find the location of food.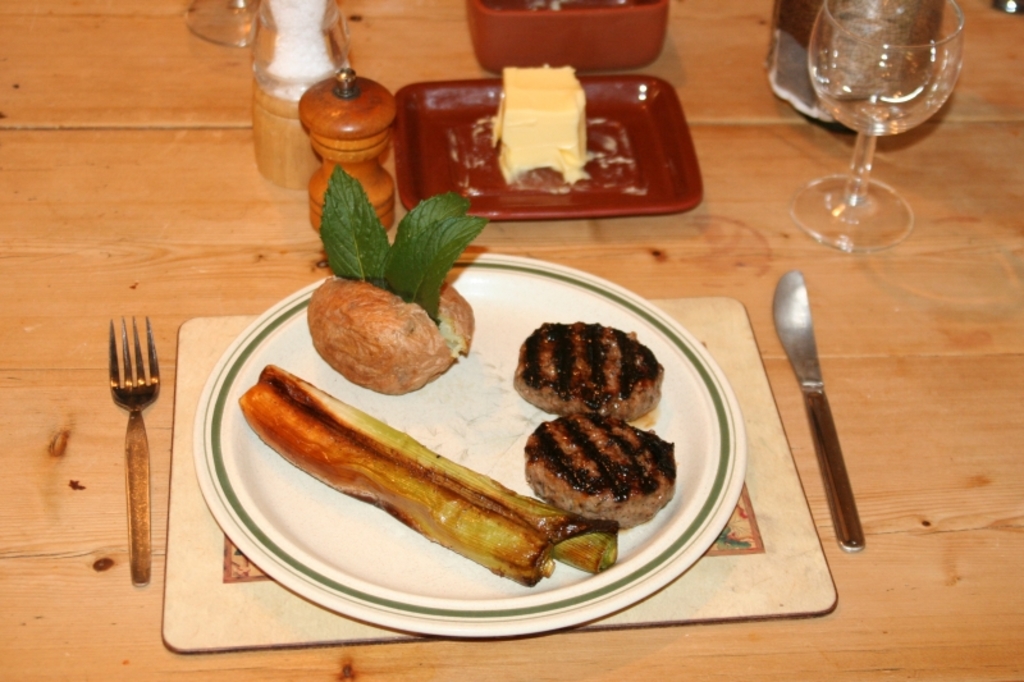
Location: detection(306, 275, 476, 394).
